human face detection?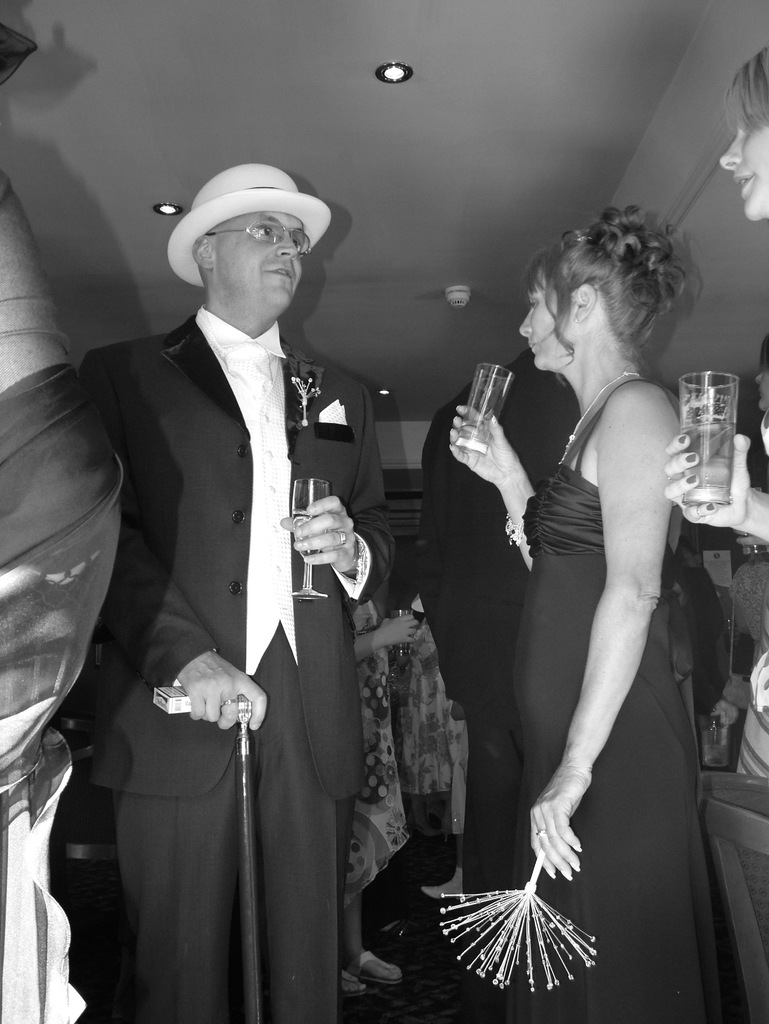
x1=753 y1=370 x2=768 y2=408
